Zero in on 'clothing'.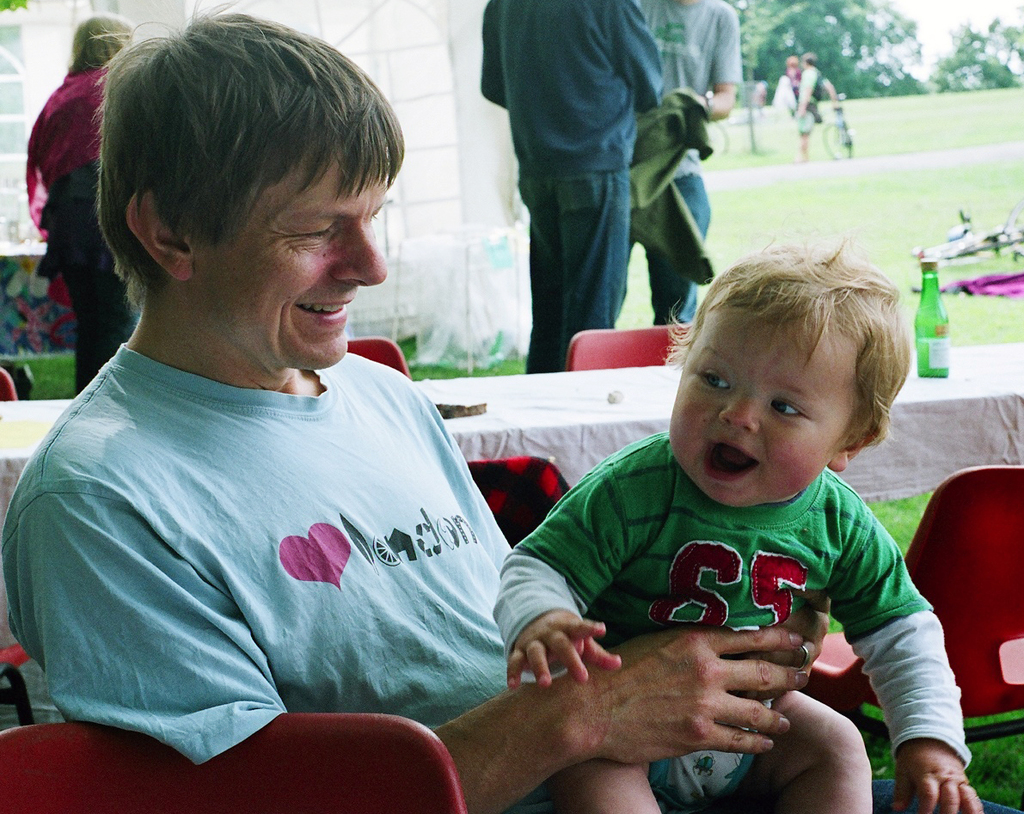
Zeroed in: bbox(639, 0, 746, 314).
